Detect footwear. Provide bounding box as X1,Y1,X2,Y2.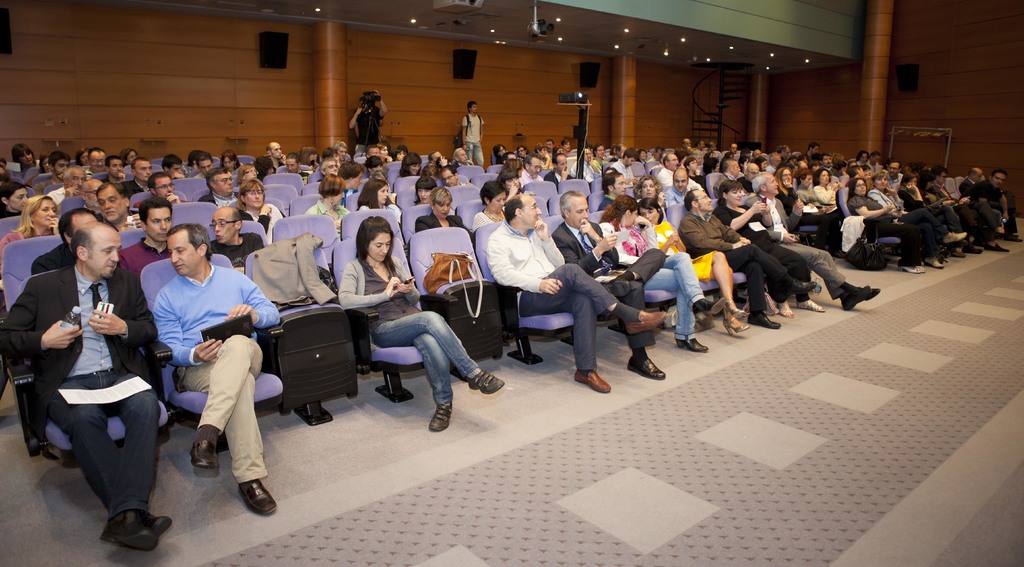
239,479,280,514.
